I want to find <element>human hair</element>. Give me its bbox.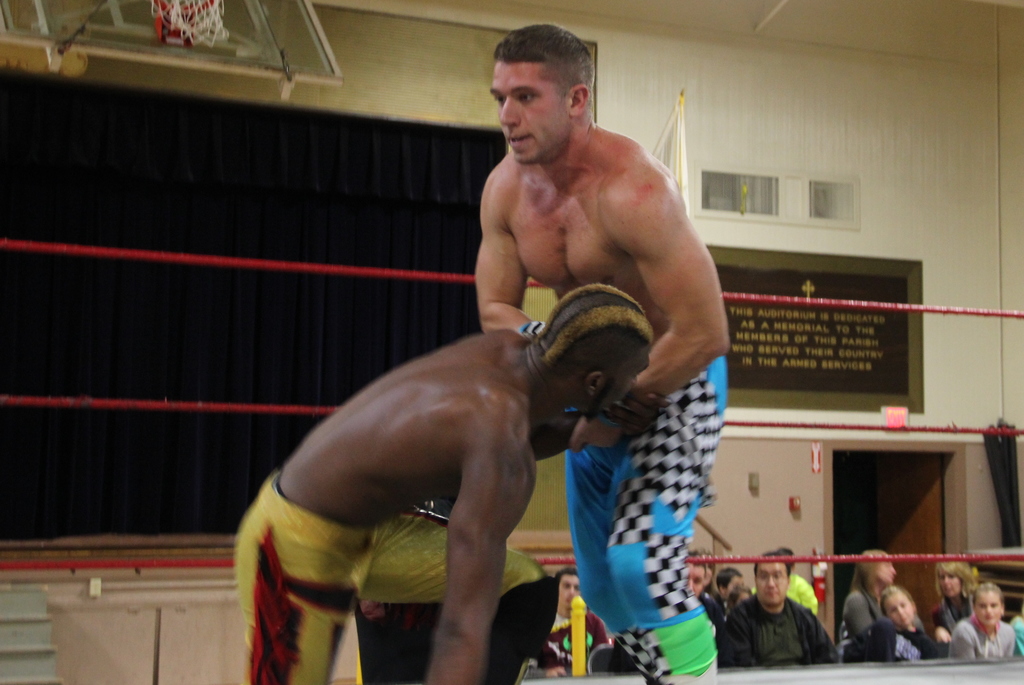
x1=932, y1=558, x2=981, y2=597.
